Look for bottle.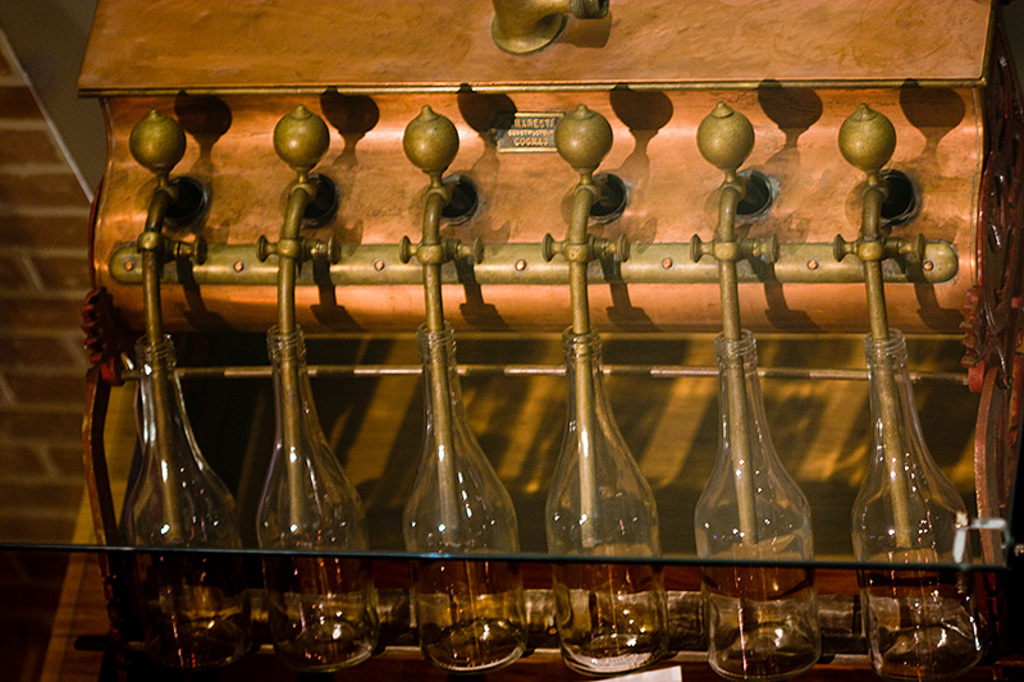
Found: Rect(694, 319, 824, 681).
